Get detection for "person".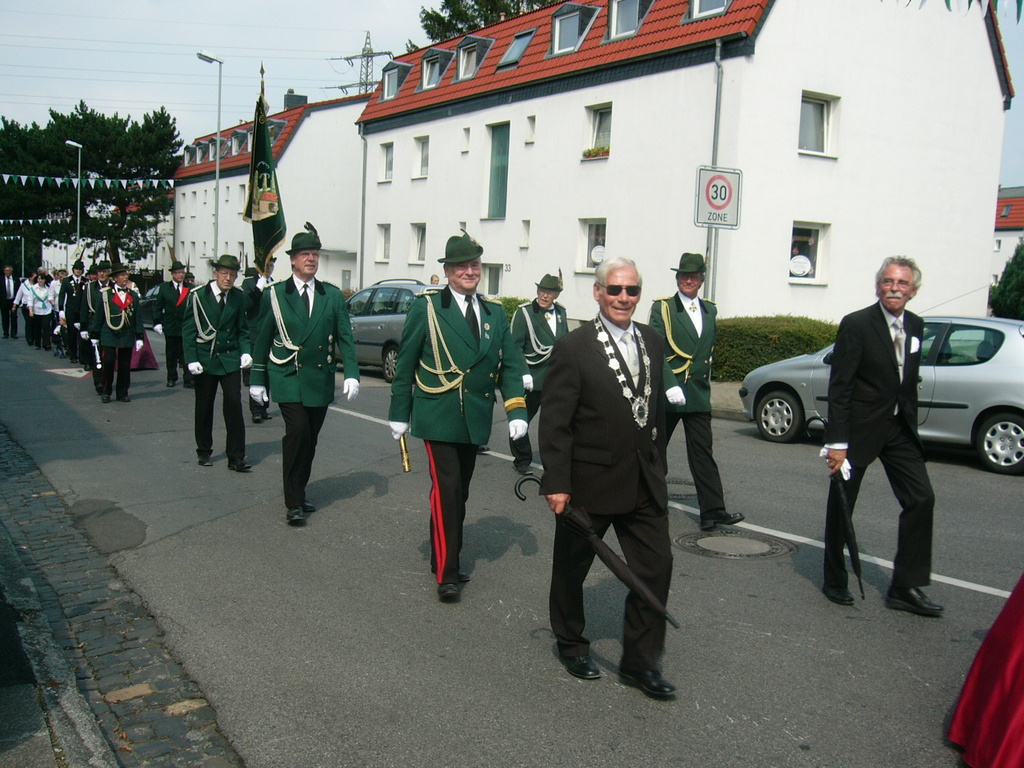
Detection: (258, 206, 344, 550).
